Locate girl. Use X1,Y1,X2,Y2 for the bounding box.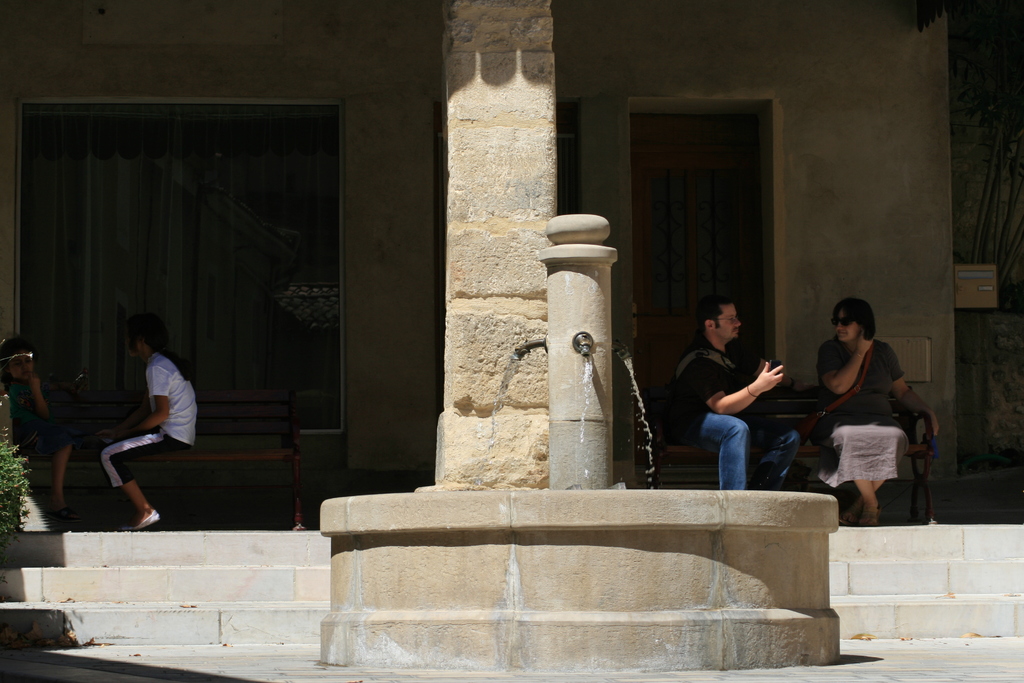
98,318,197,529.
